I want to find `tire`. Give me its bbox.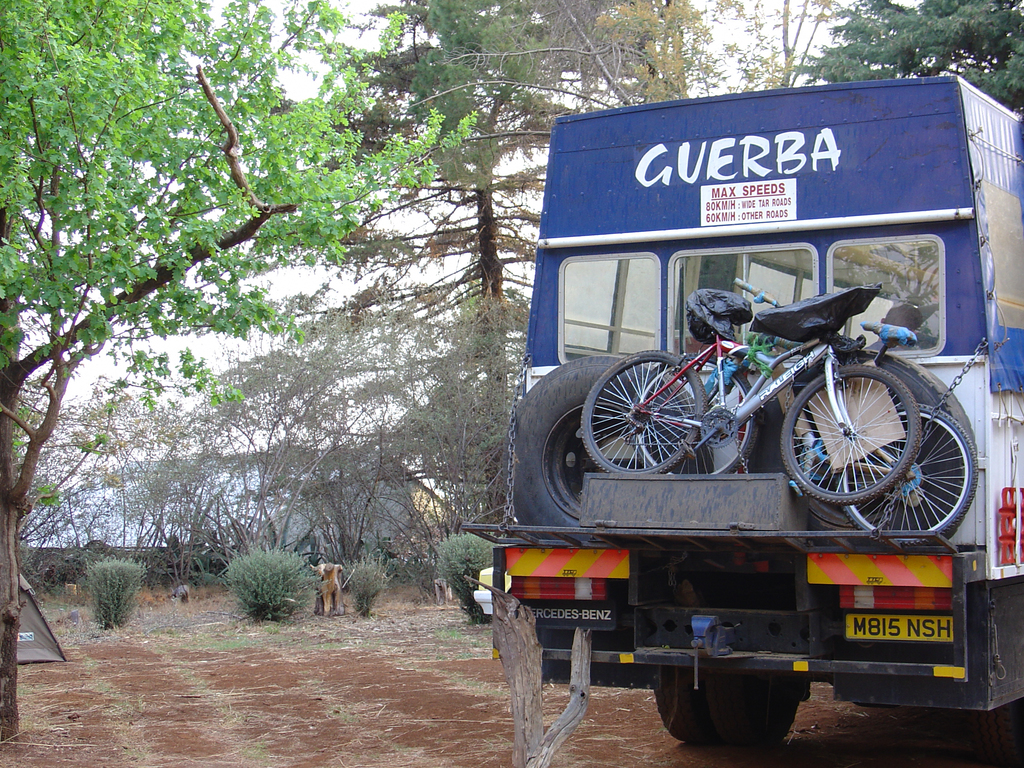
[502, 358, 622, 541].
